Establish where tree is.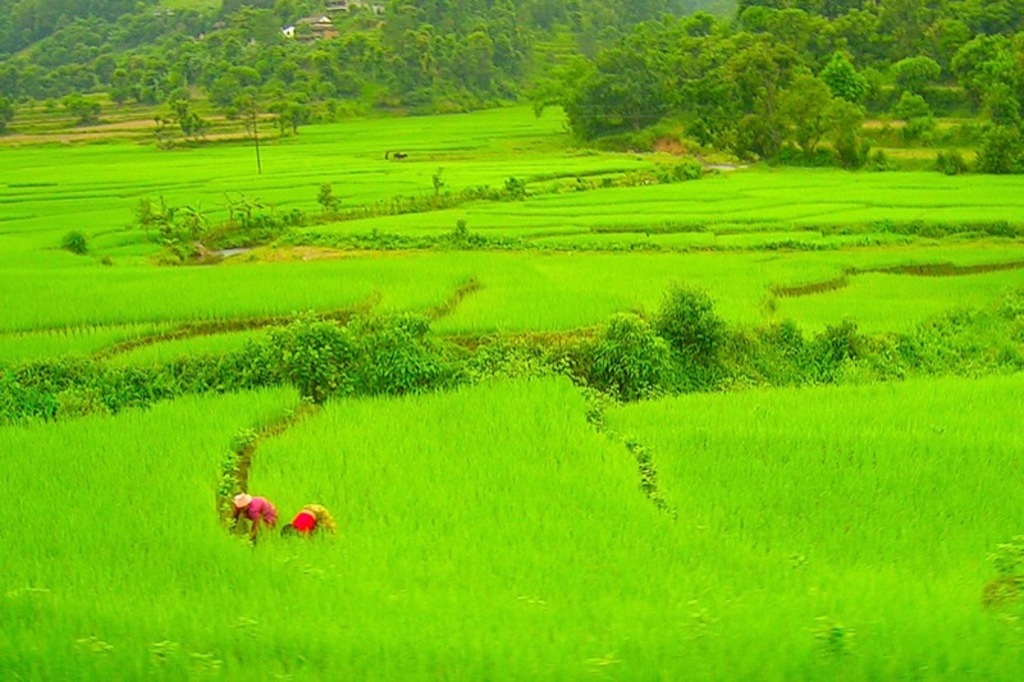
Established at 896 58 952 105.
